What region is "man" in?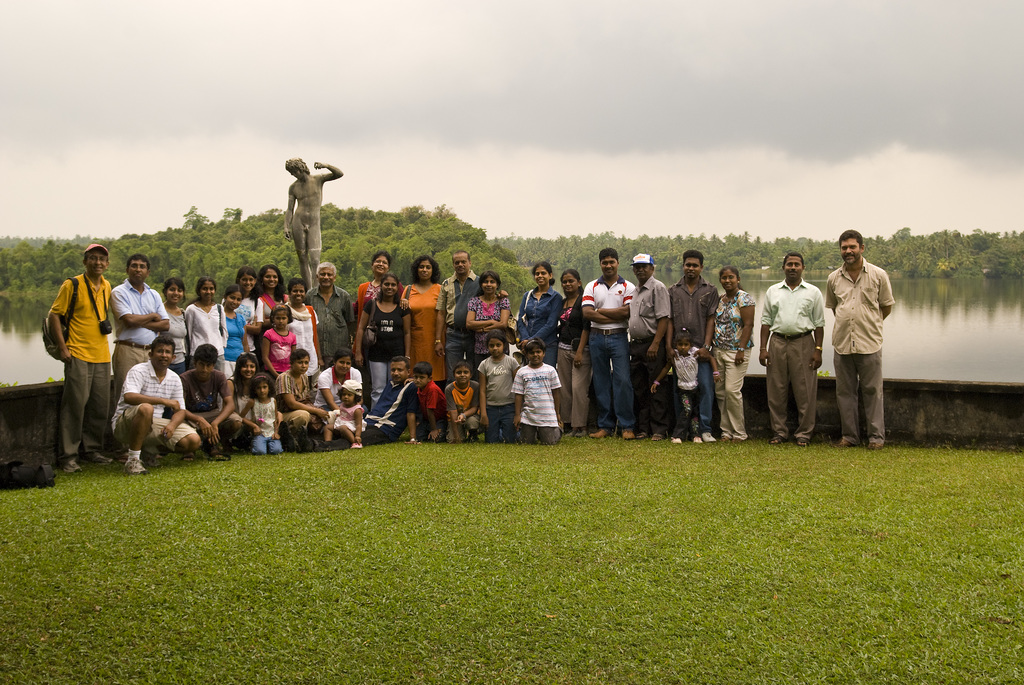
x1=838, y1=237, x2=906, y2=450.
